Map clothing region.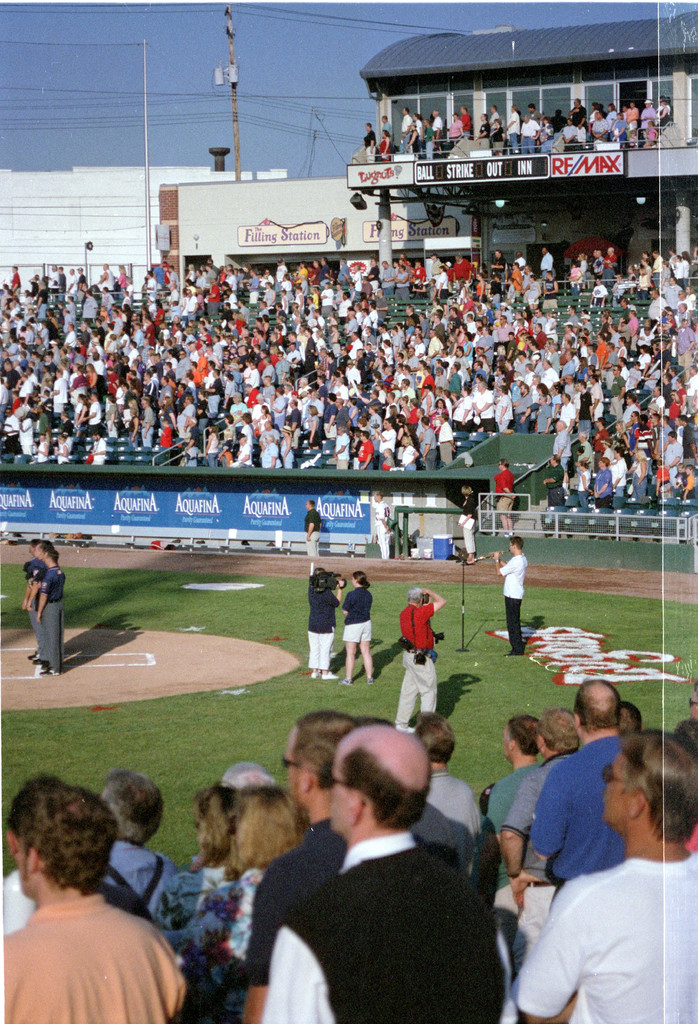
Mapped to detection(499, 553, 529, 652).
